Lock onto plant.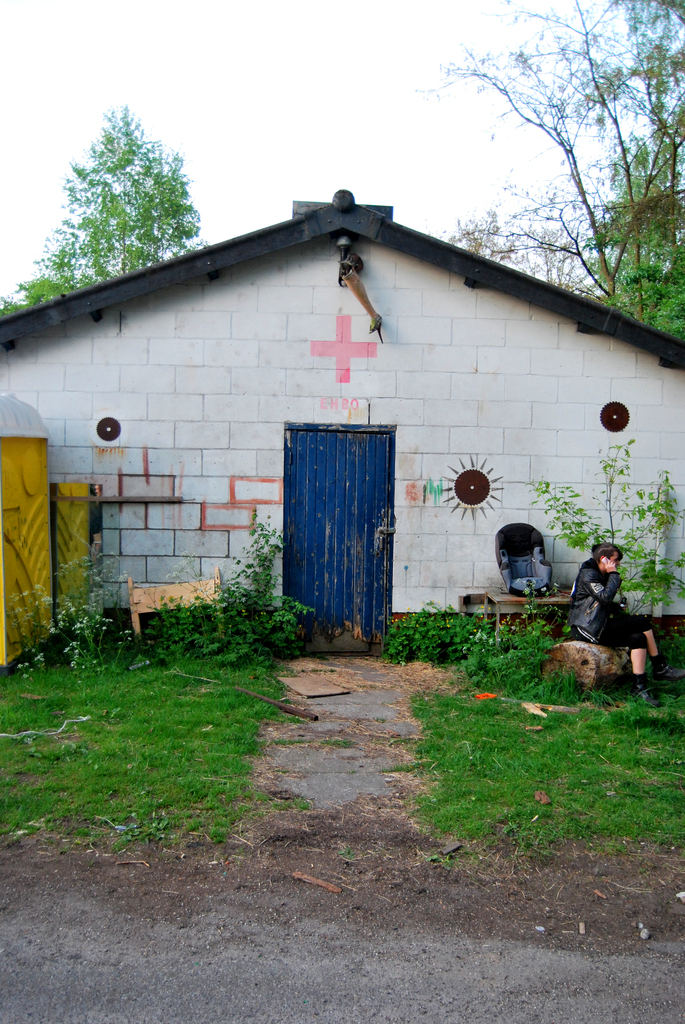
Locked: 10 564 67 682.
